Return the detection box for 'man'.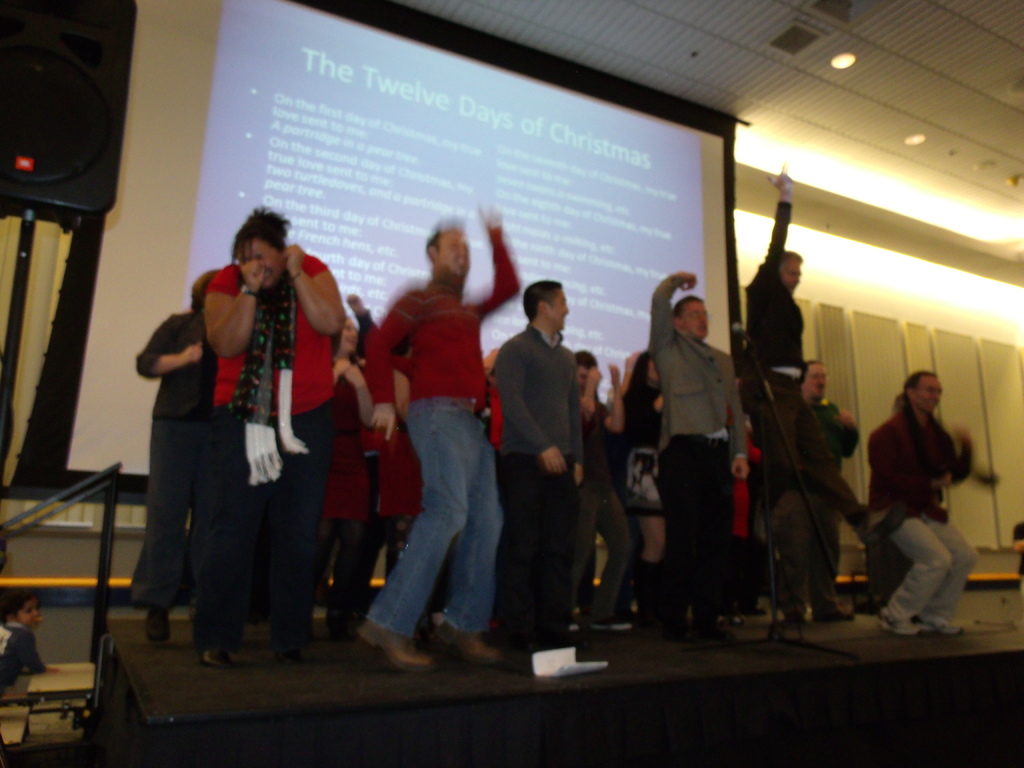
{"left": 866, "top": 369, "right": 978, "bottom": 637}.
